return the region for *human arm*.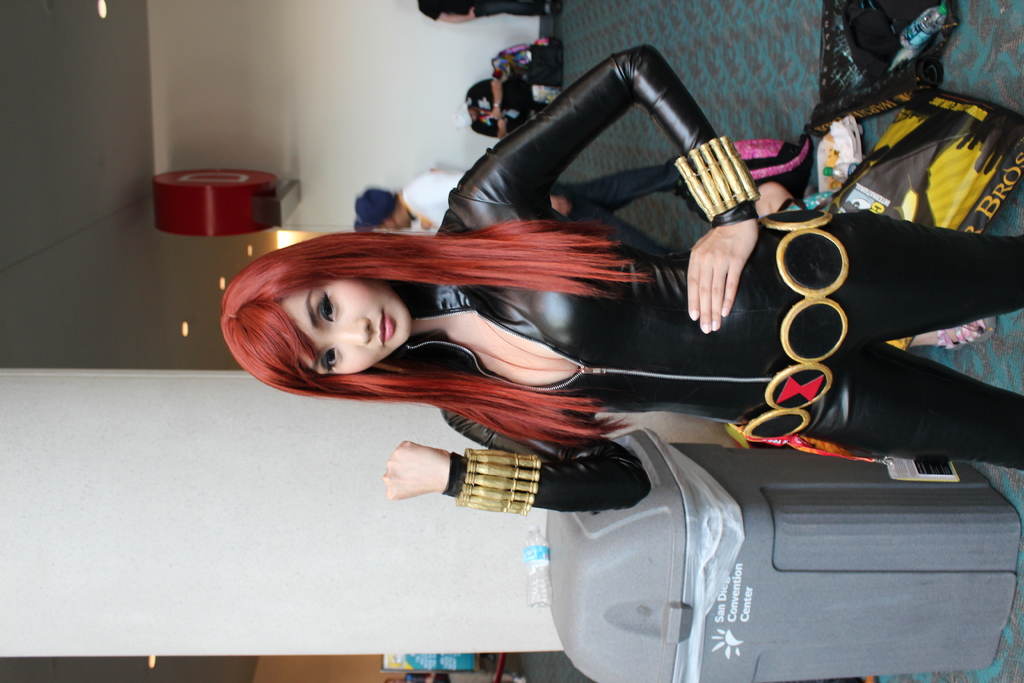
449, 38, 763, 337.
